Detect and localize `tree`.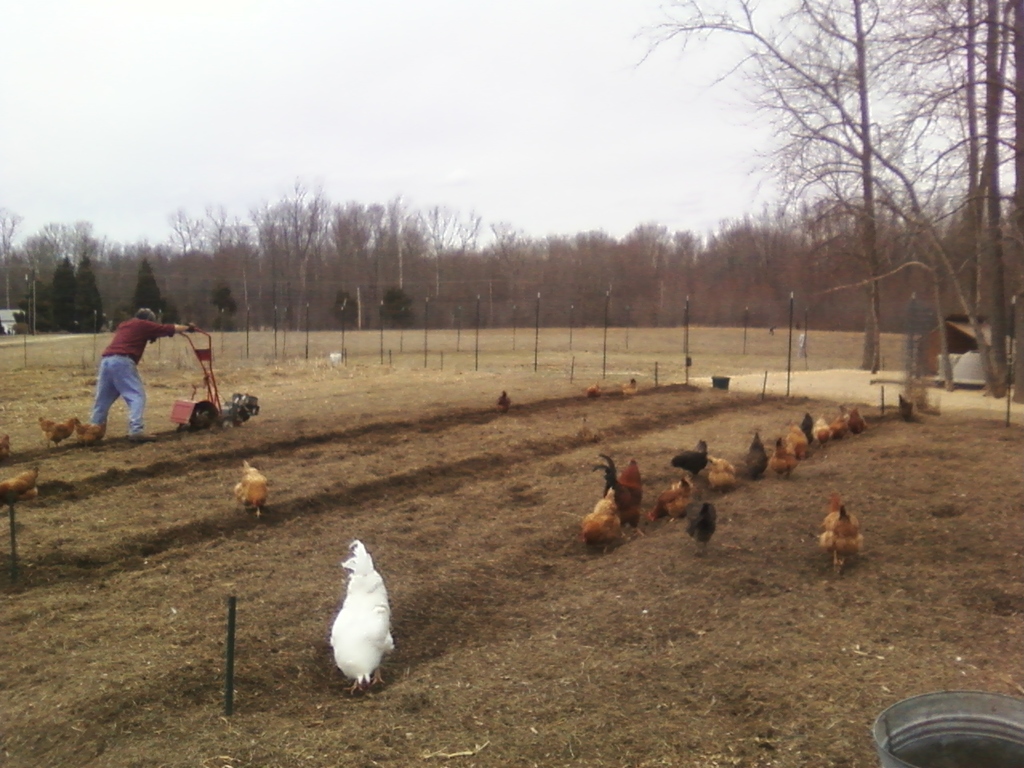
Localized at 77 258 113 338.
